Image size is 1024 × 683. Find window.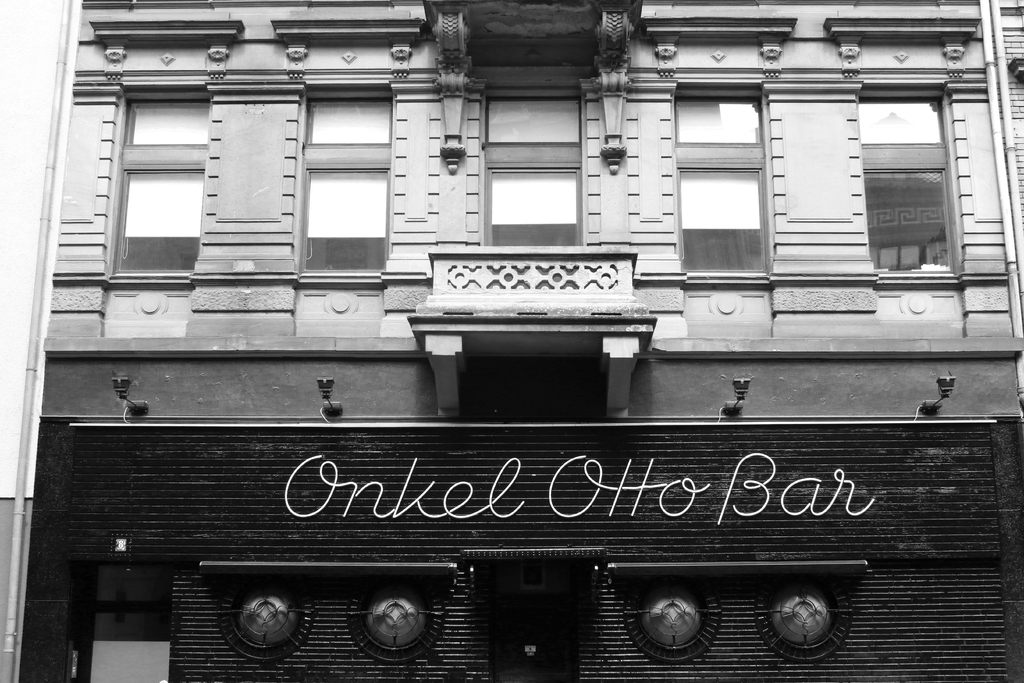
[x1=305, y1=98, x2=396, y2=271].
